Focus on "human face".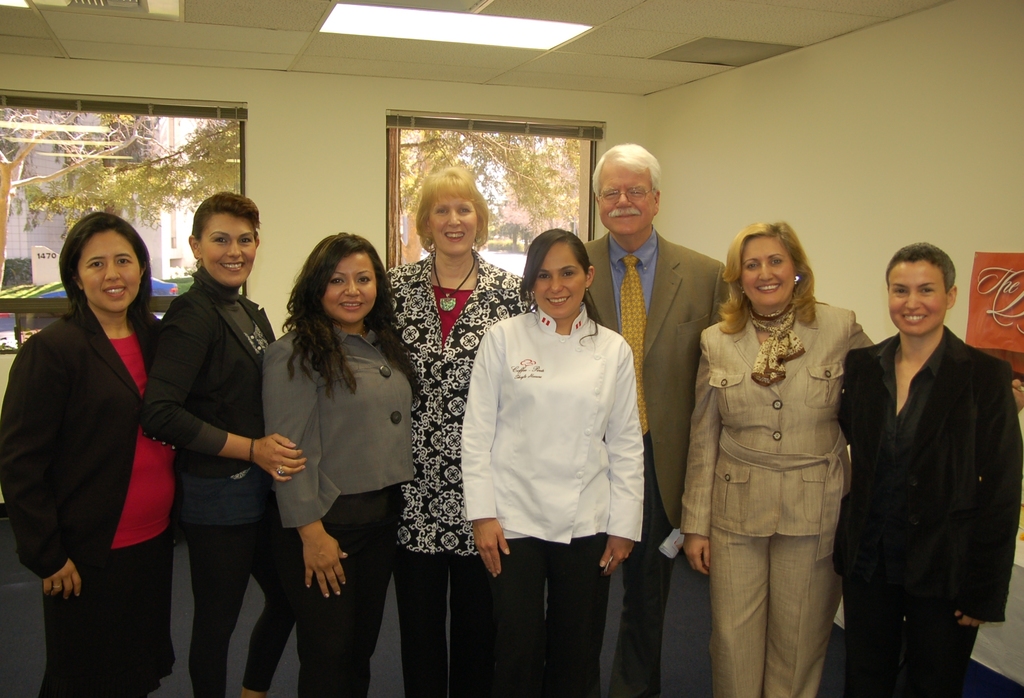
Focused at crop(890, 264, 947, 337).
